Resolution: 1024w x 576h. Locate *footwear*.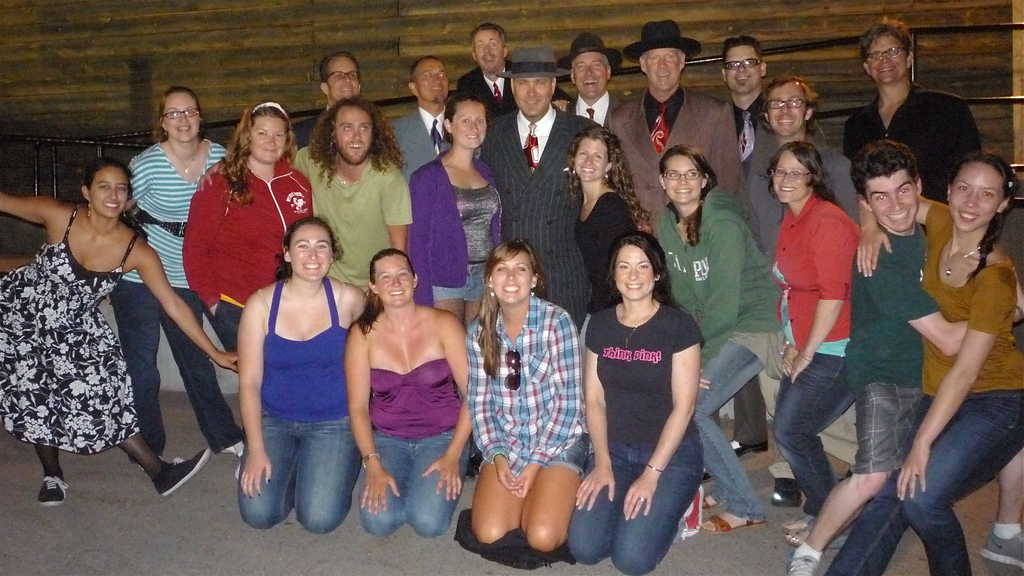
(780, 518, 815, 549).
